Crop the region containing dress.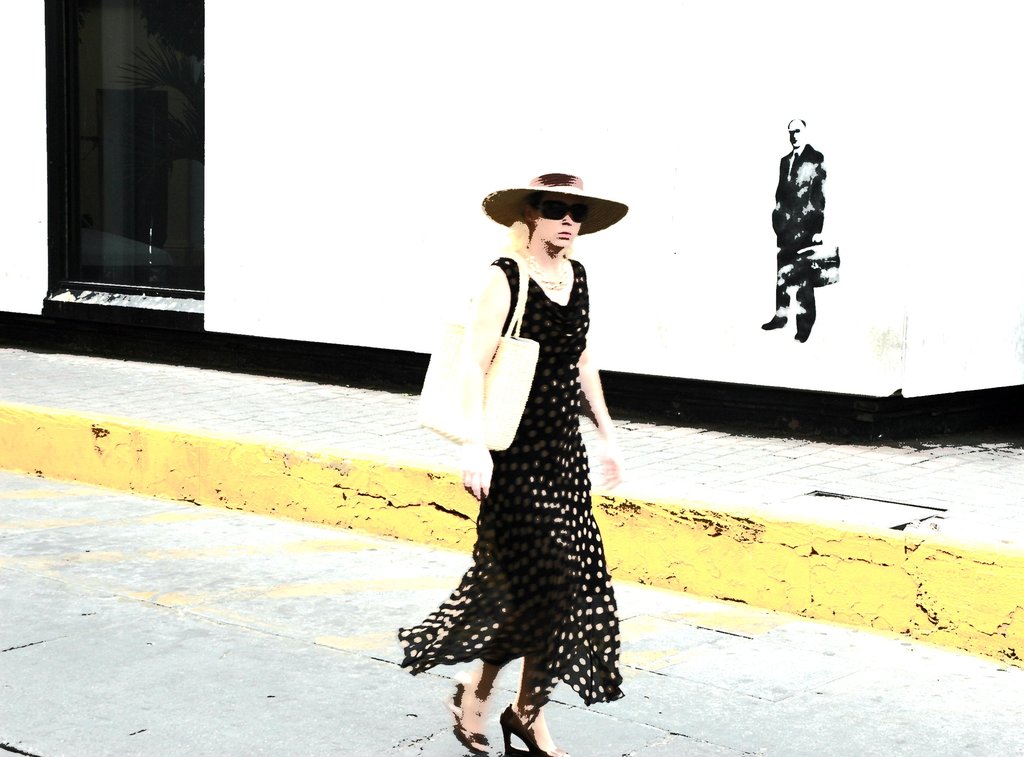
Crop region: detection(394, 253, 622, 709).
